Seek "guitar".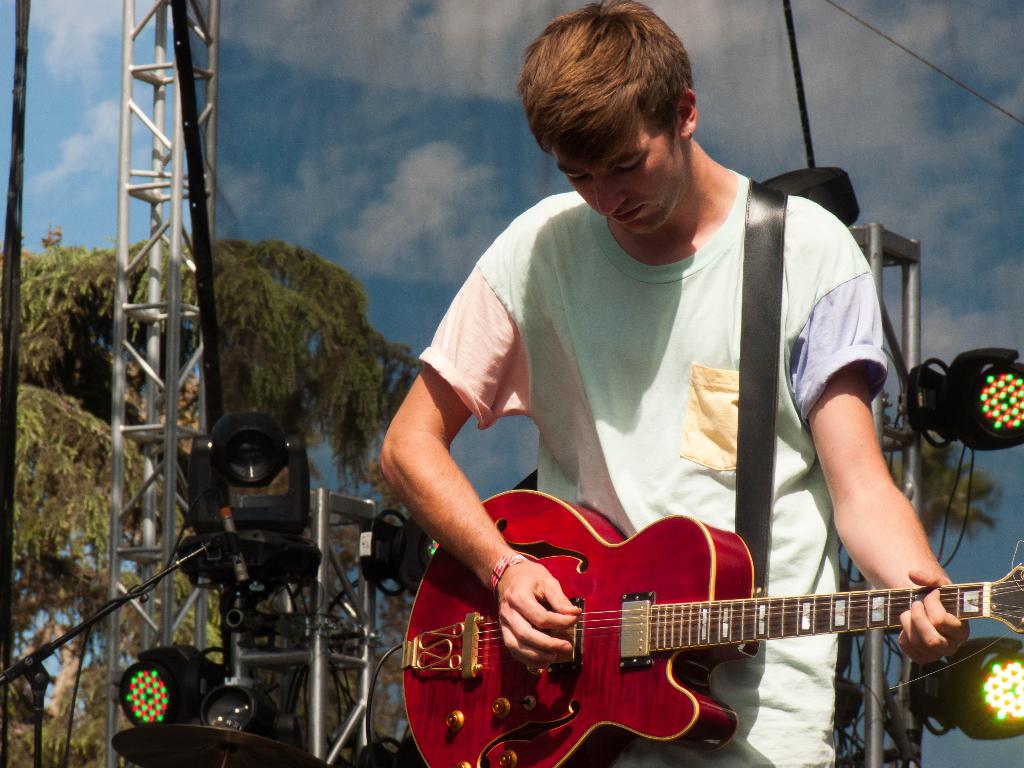
l=374, t=471, r=1015, b=767.
